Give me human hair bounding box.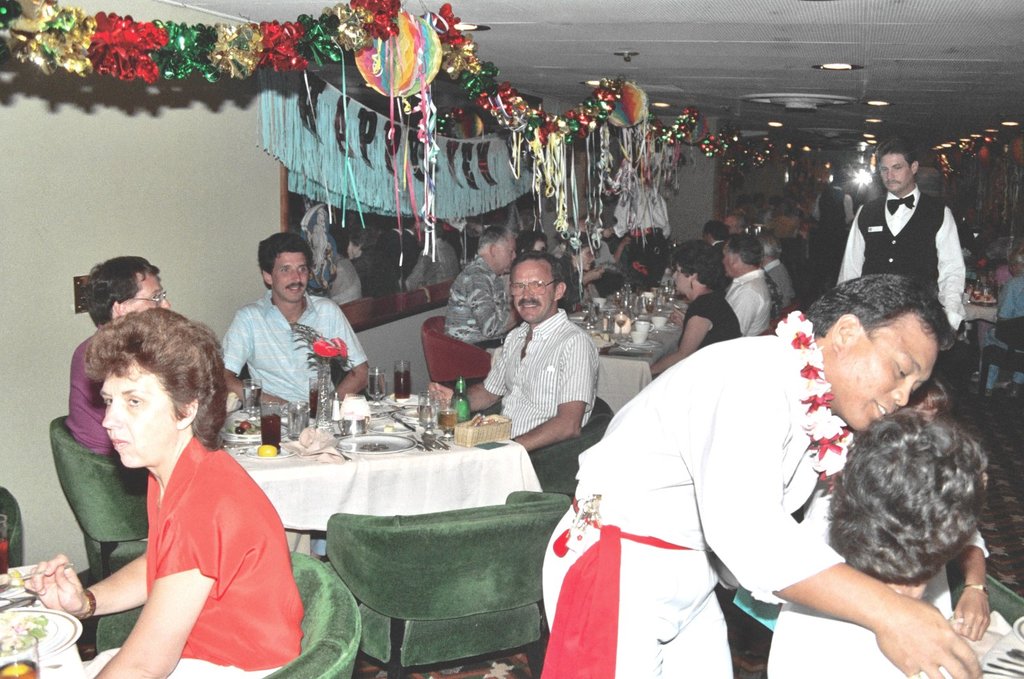
box=[84, 304, 230, 454].
